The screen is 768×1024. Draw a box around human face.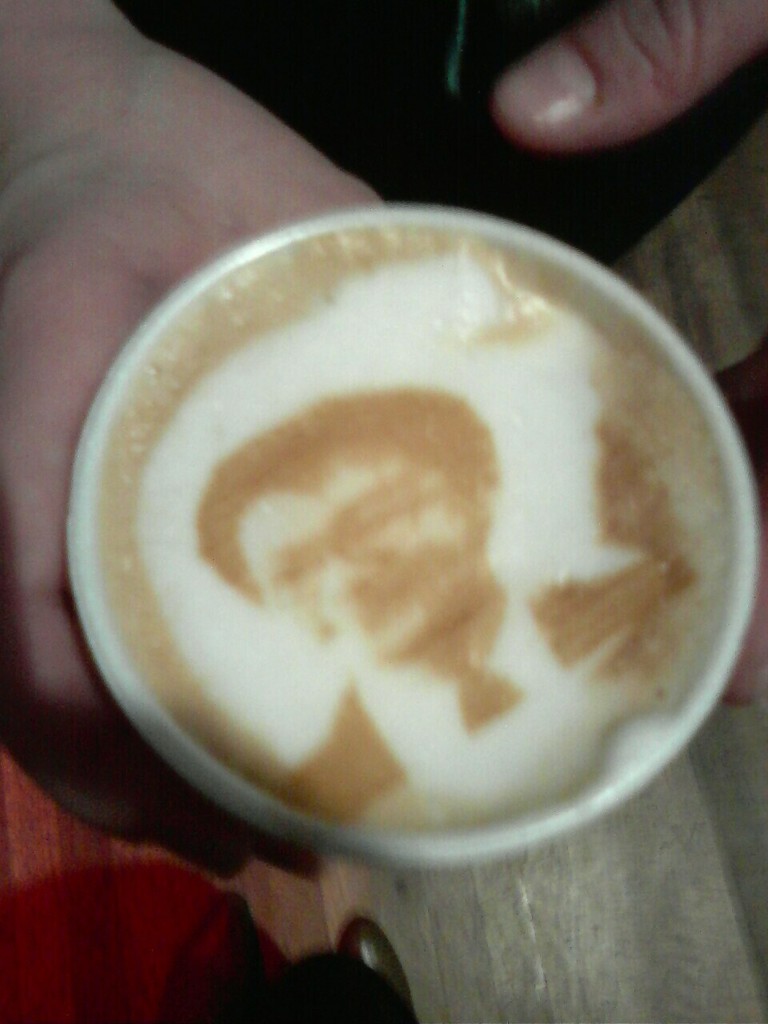
pyautogui.locateOnScreen(238, 427, 478, 658).
